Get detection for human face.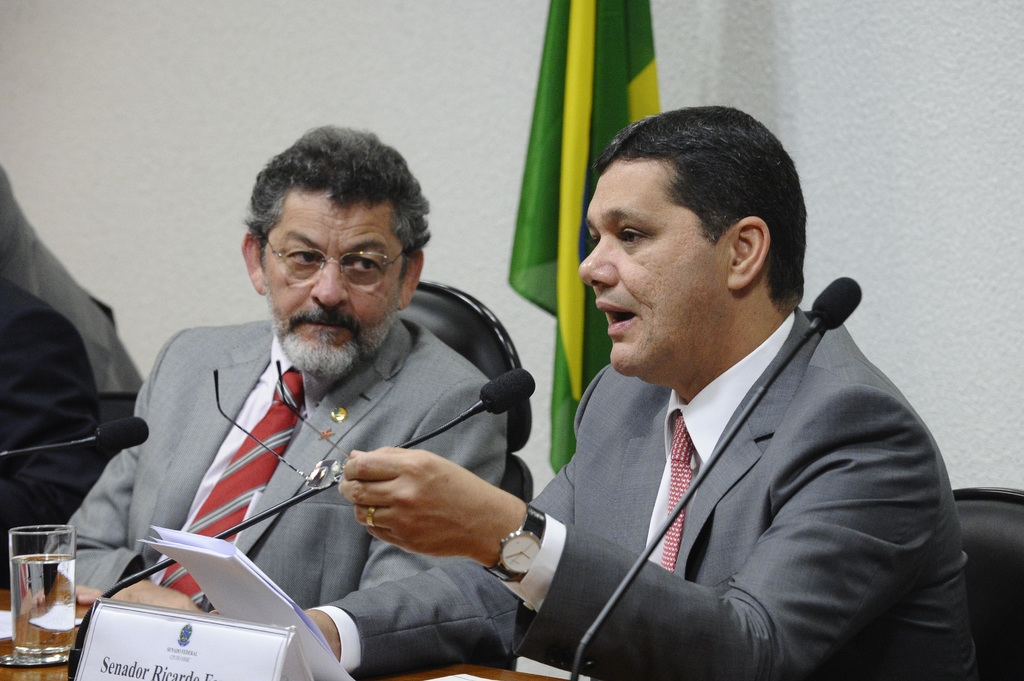
Detection: bbox=[262, 186, 406, 377].
